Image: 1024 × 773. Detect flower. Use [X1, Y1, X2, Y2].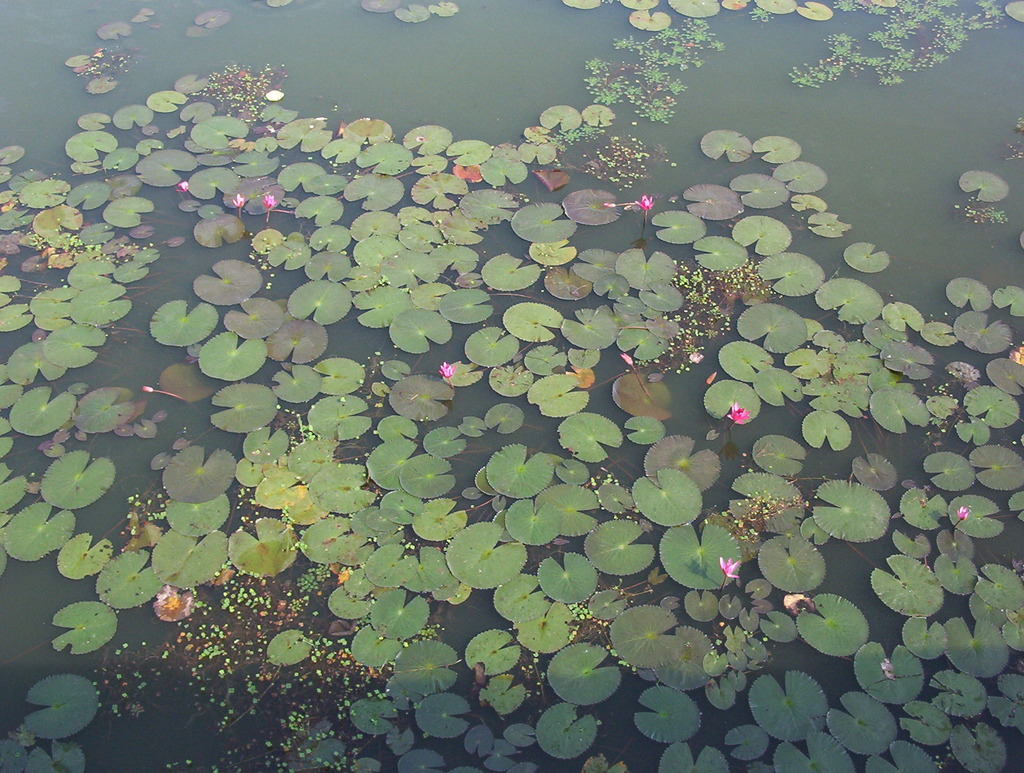
[716, 557, 743, 579].
